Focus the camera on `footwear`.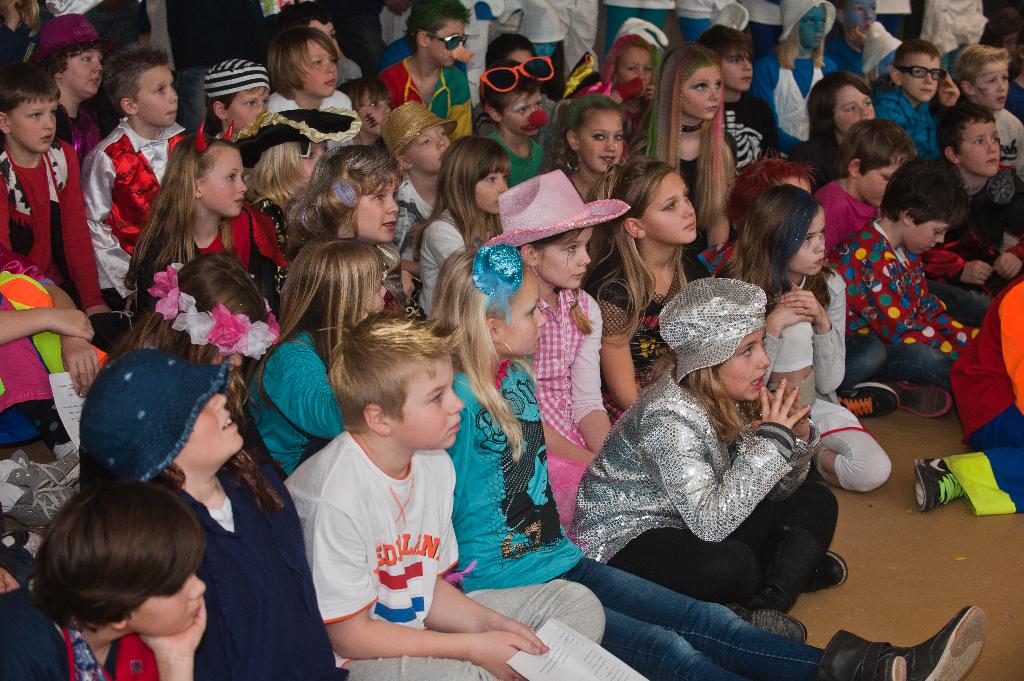
Focus region: [left=886, top=376, right=952, bottom=419].
